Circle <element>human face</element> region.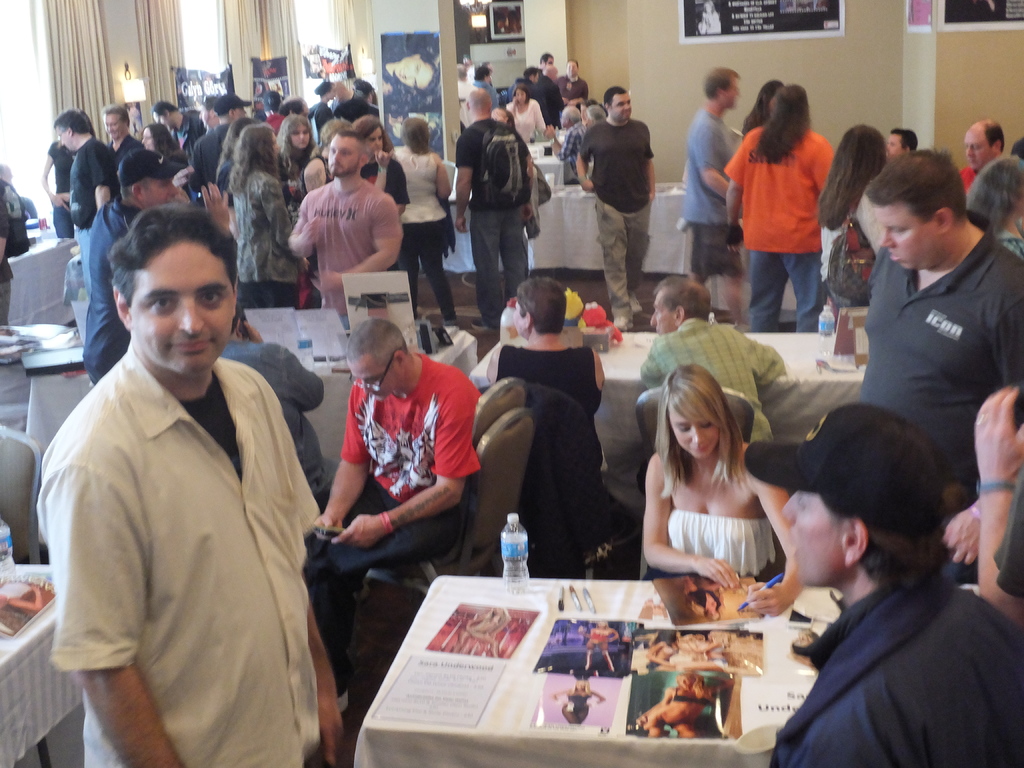
Region: (left=328, top=138, right=358, bottom=177).
